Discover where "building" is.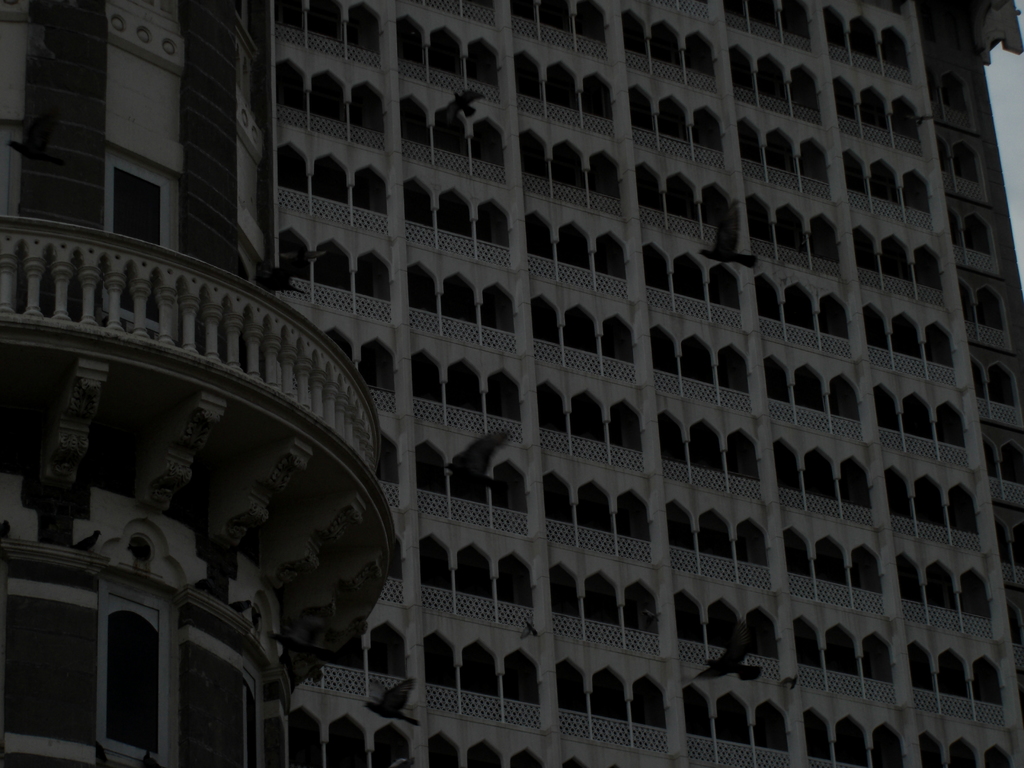
Discovered at {"left": 1, "top": 2, "right": 1023, "bottom": 767}.
